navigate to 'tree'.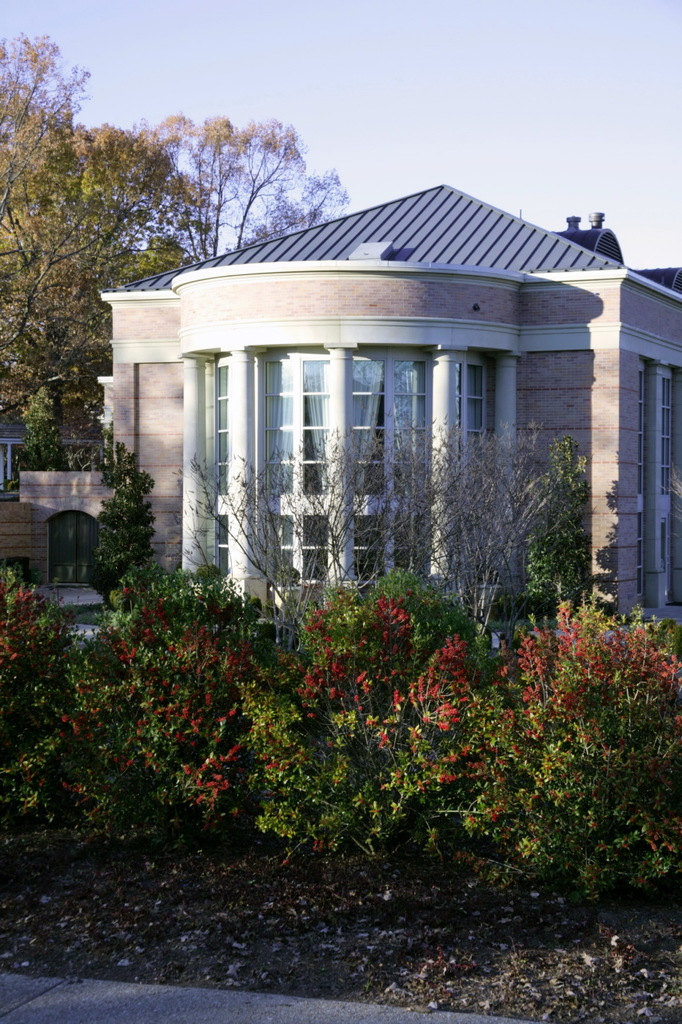
Navigation target: 0 383 82 496.
